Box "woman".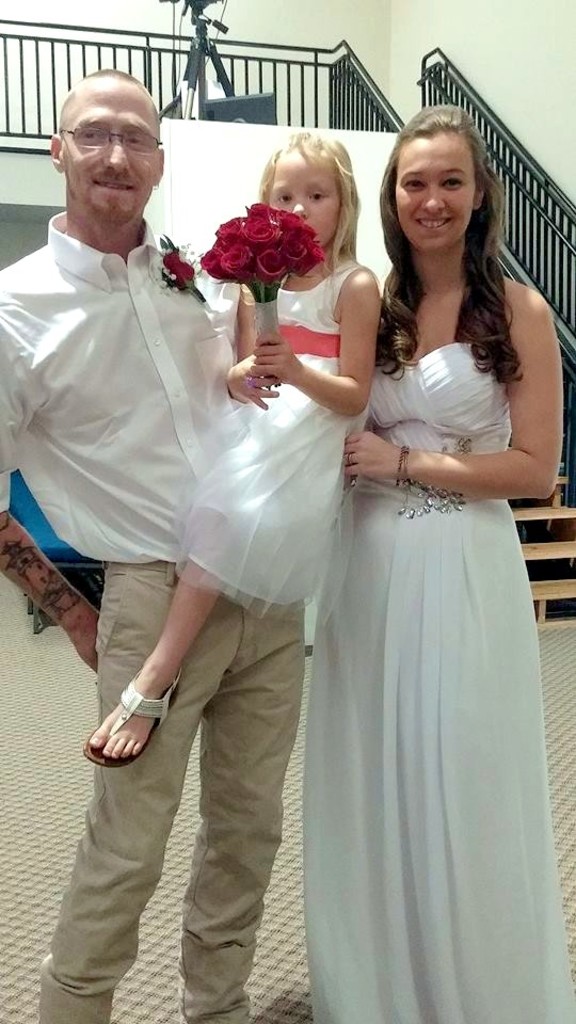
273 94 554 1023.
